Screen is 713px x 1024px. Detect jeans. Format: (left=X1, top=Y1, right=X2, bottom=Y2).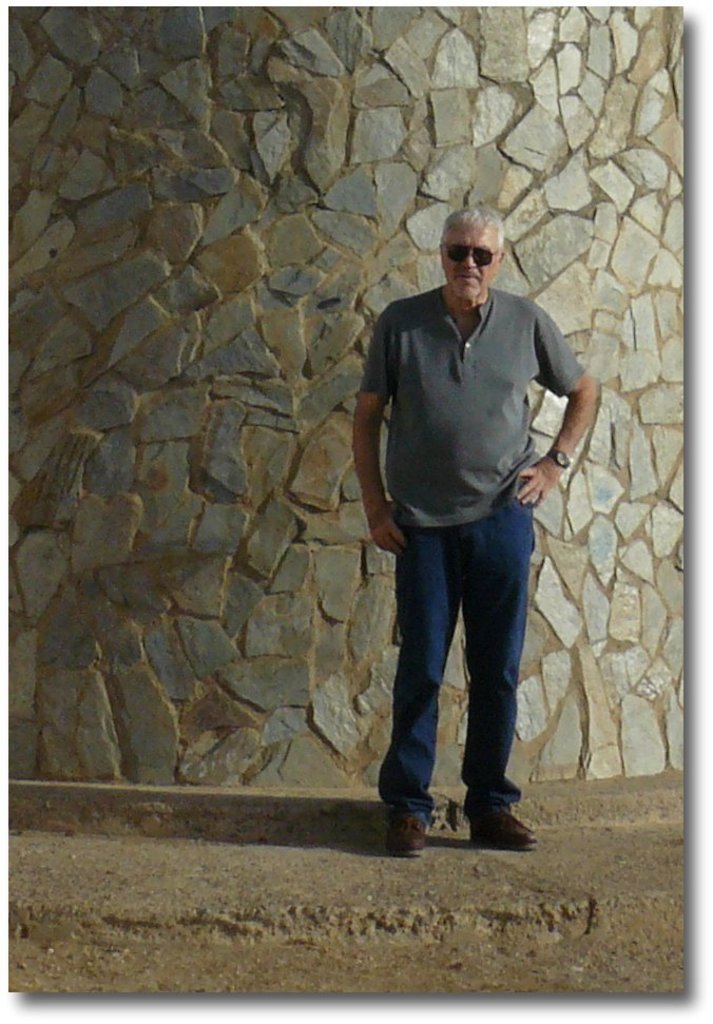
(left=375, top=485, right=559, bottom=842).
